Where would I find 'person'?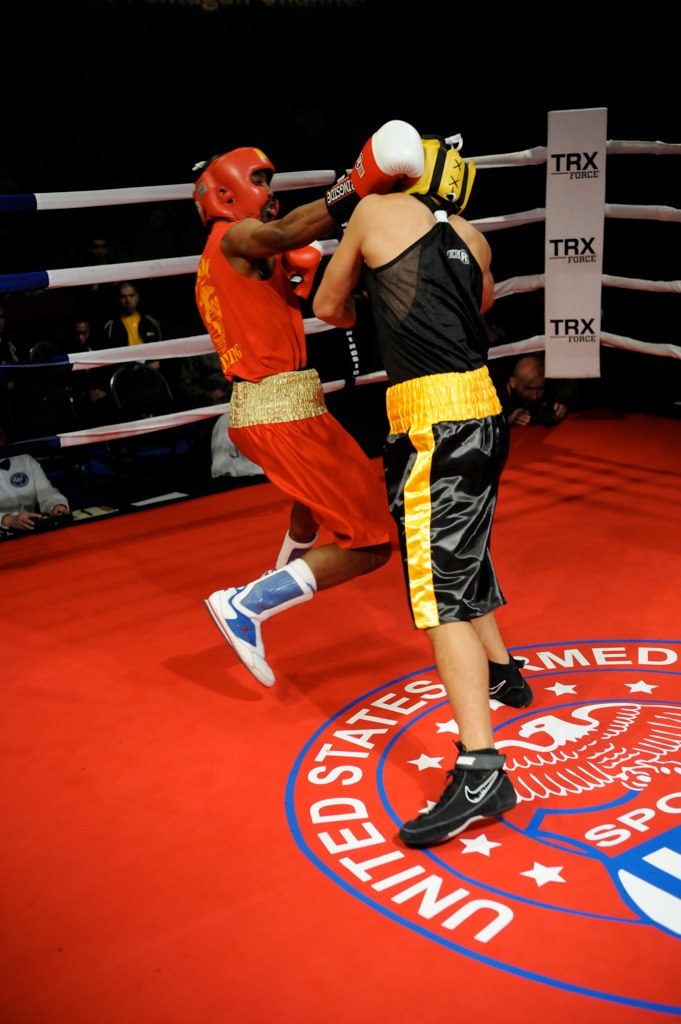
At bbox(209, 413, 266, 480).
